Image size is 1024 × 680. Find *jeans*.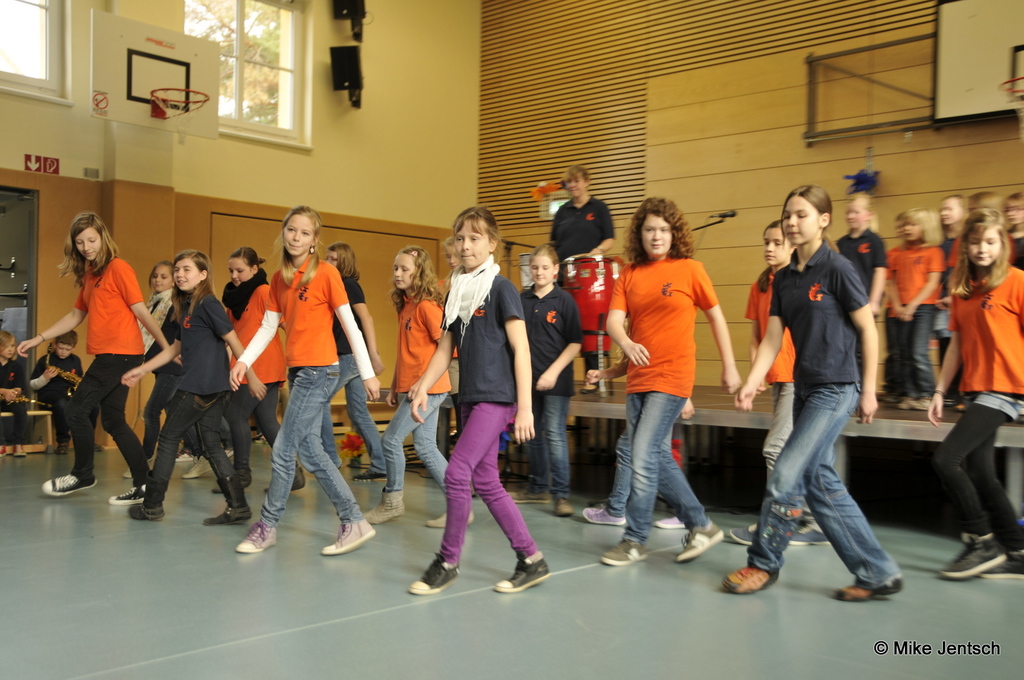
select_region(620, 386, 711, 544).
